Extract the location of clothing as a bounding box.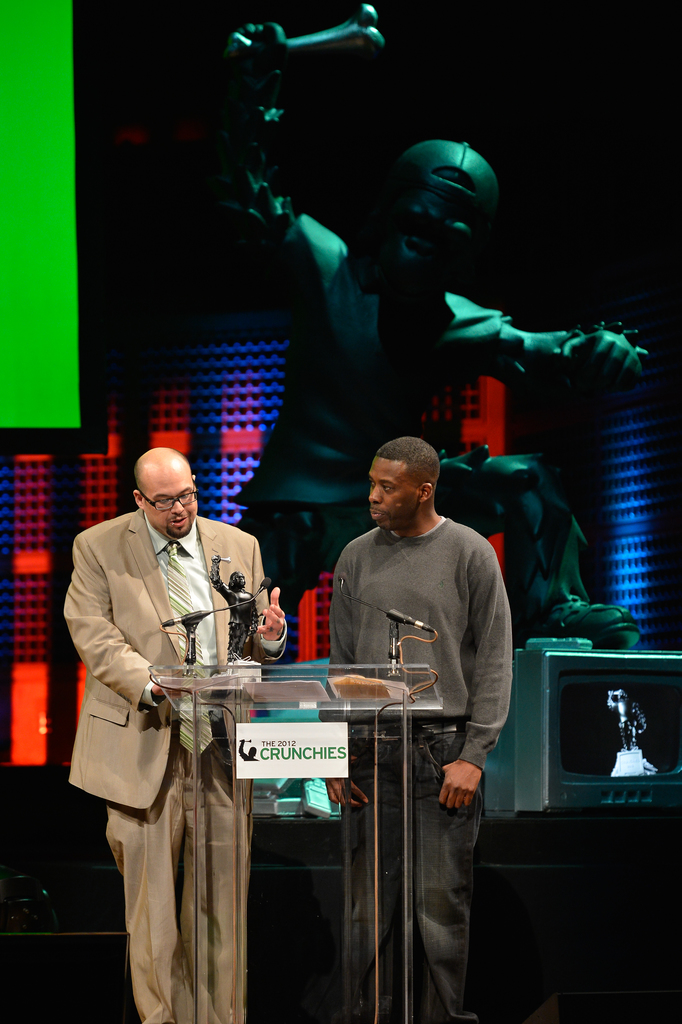
[x1=239, y1=188, x2=590, y2=722].
